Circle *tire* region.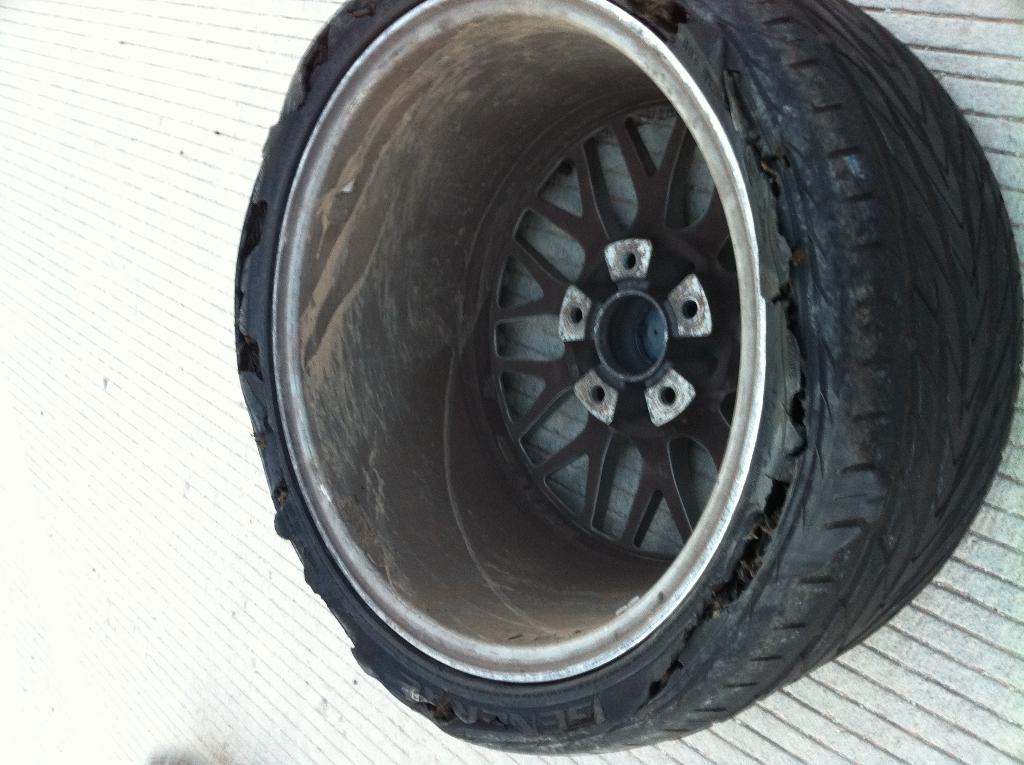
Region: (x1=231, y1=0, x2=1023, y2=759).
